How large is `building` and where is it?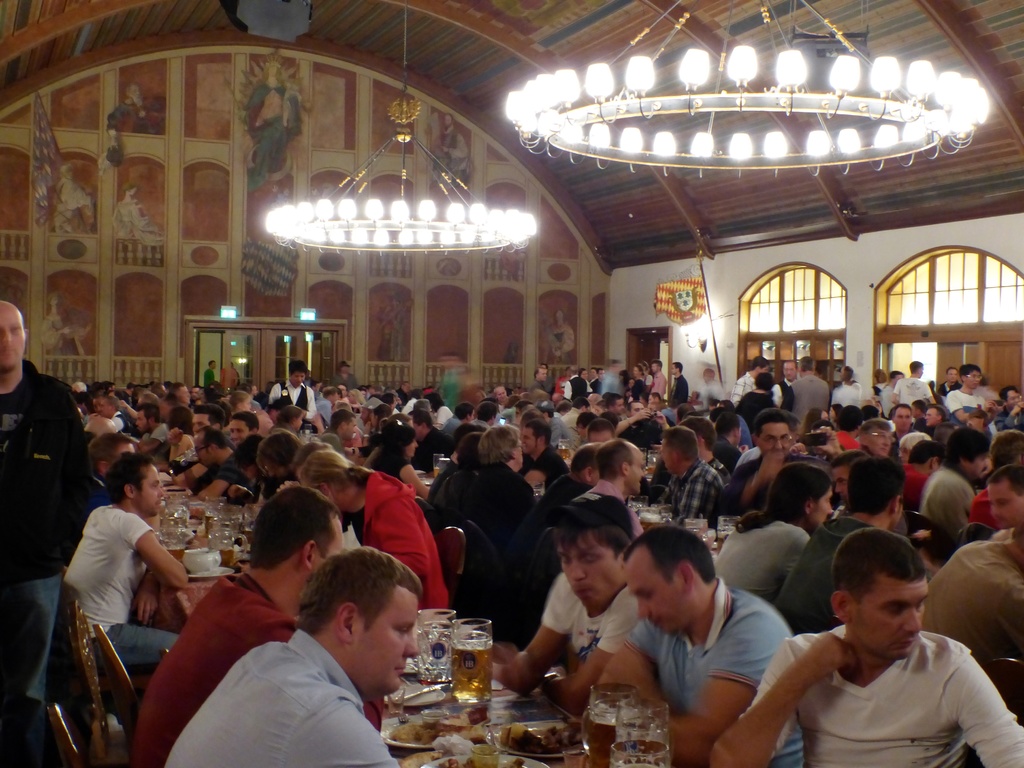
Bounding box: pyautogui.locateOnScreen(0, 0, 1023, 767).
